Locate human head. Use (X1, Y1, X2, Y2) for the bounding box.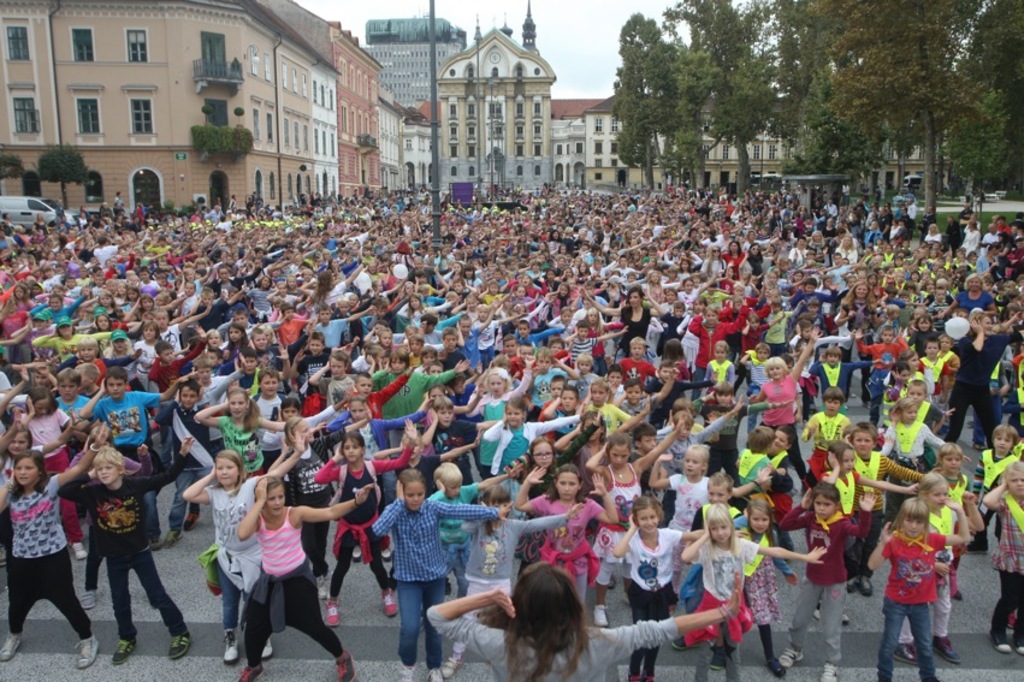
(546, 374, 563, 395).
